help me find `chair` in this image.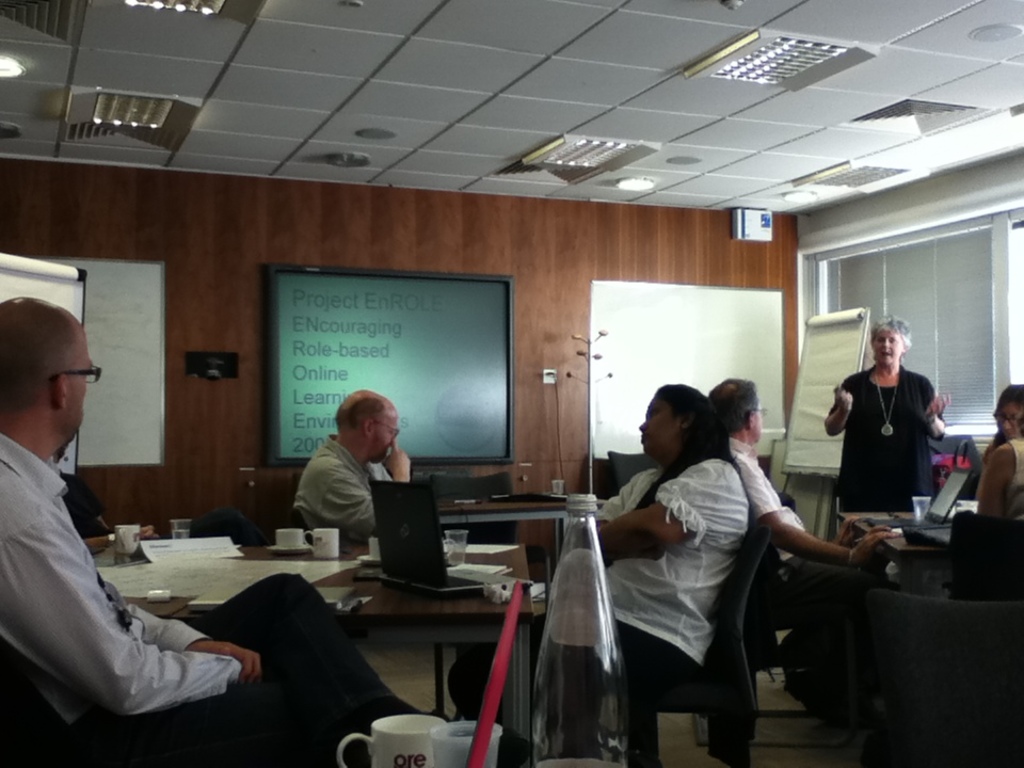
Found it: bbox(281, 503, 464, 719).
